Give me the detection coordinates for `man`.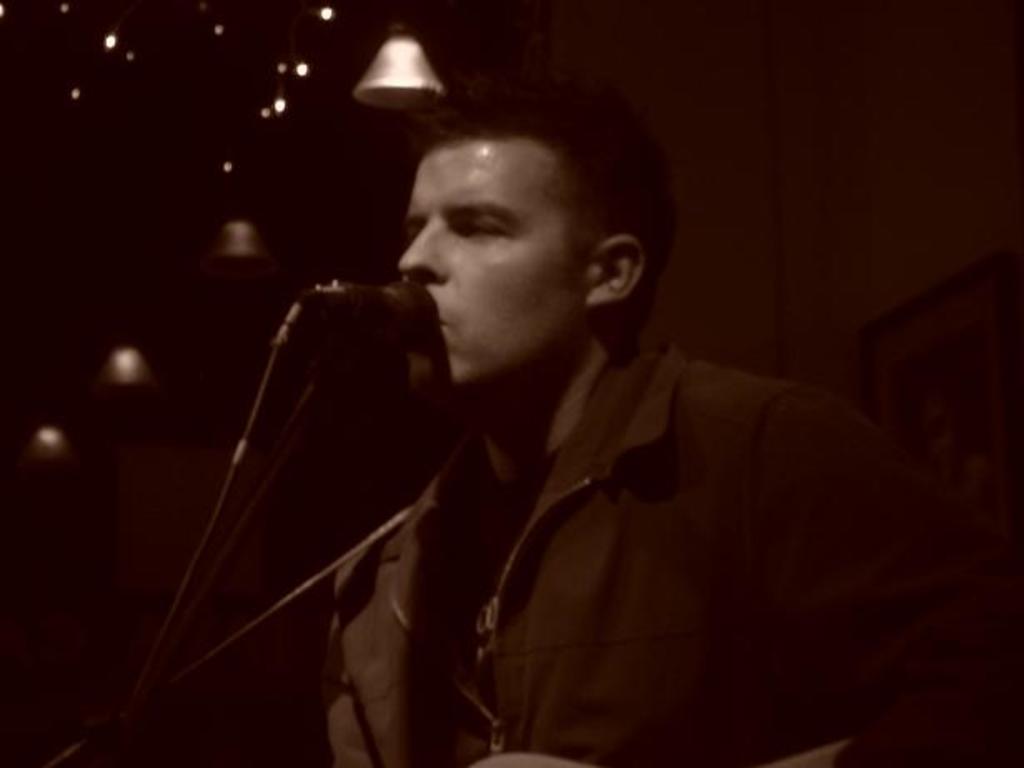
left=183, top=78, right=939, bottom=750.
